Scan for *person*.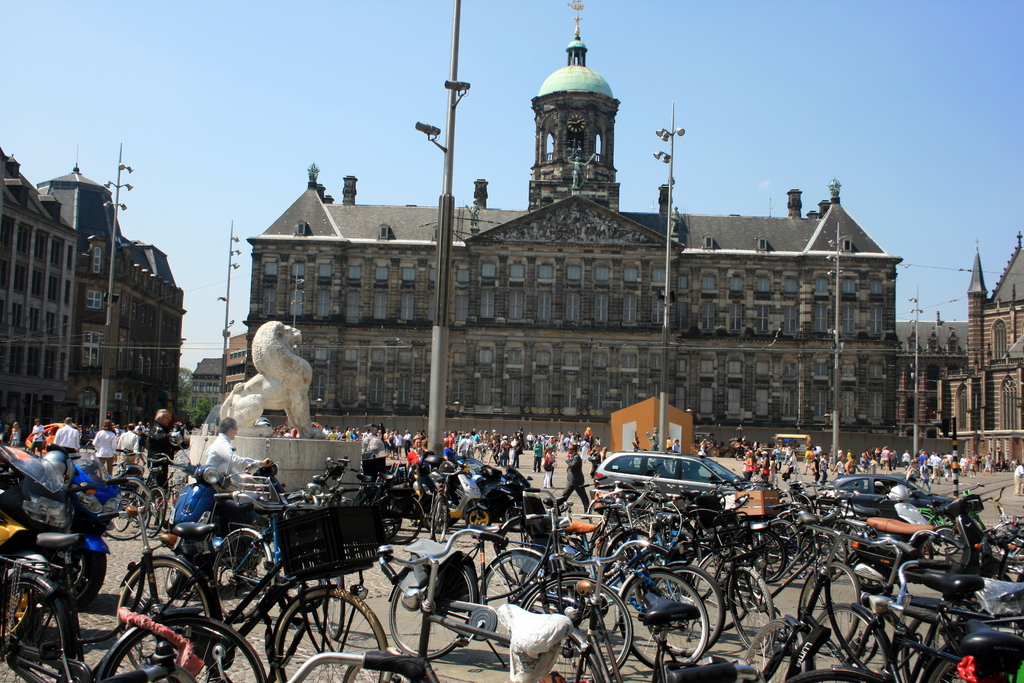
Scan result: select_region(206, 416, 268, 481).
